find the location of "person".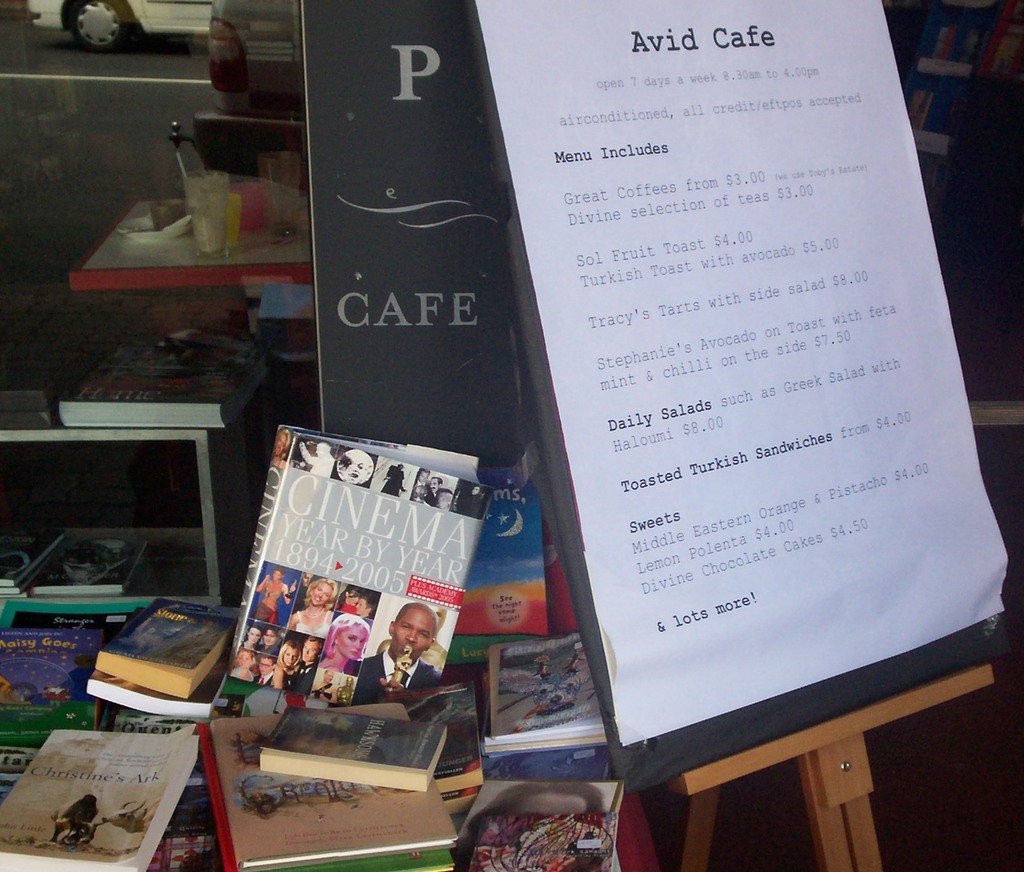
Location: pyautogui.locateOnScreen(363, 616, 438, 731).
